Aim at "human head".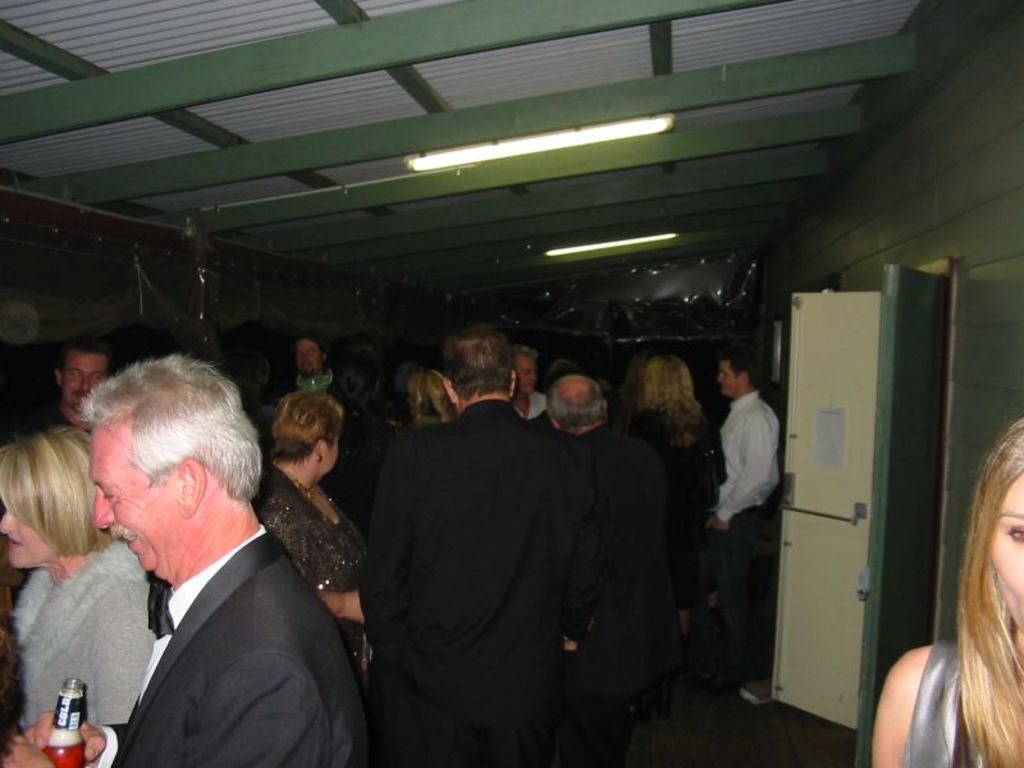
Aimed at detection(443, 325, 520, 406).
